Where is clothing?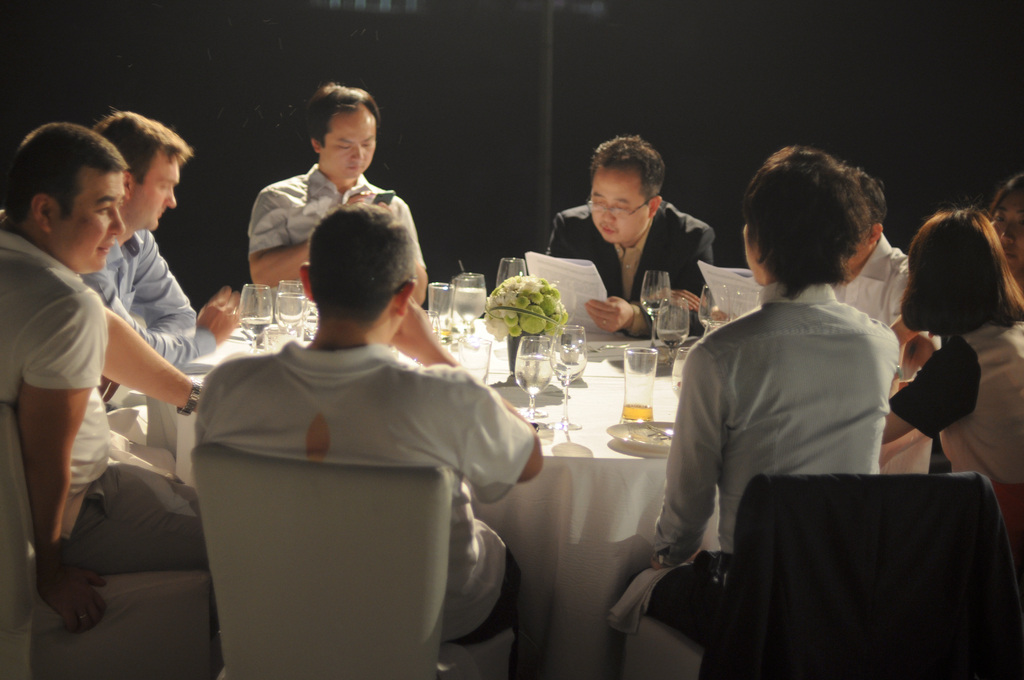
crop(886, 325, 1023, 566).
